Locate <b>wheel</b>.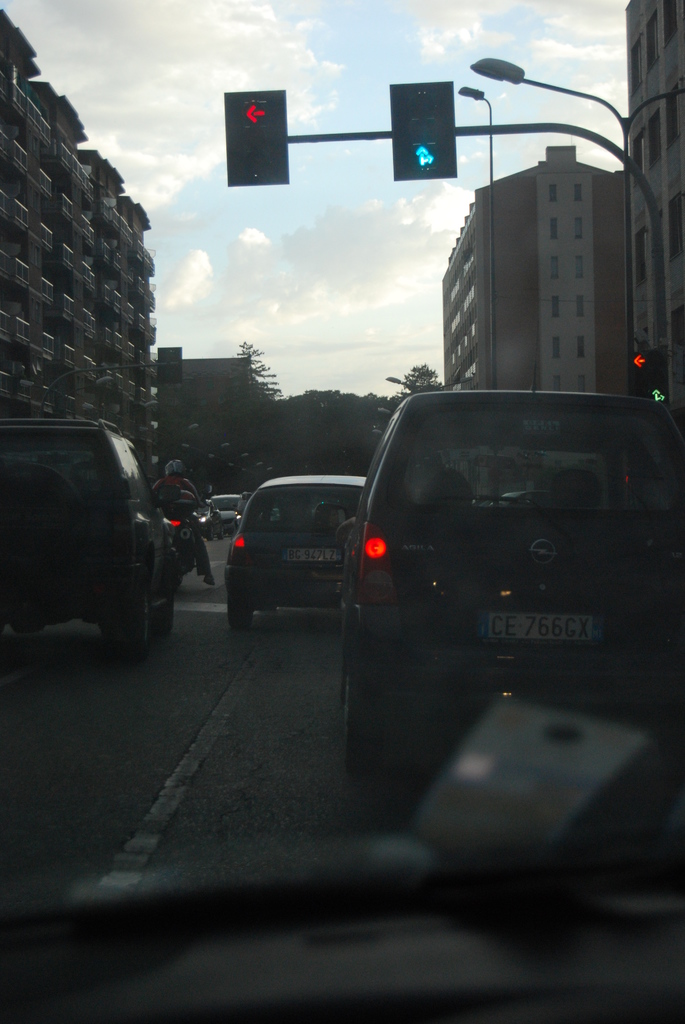
Bounding box: box(106, 606, 150, 652).
